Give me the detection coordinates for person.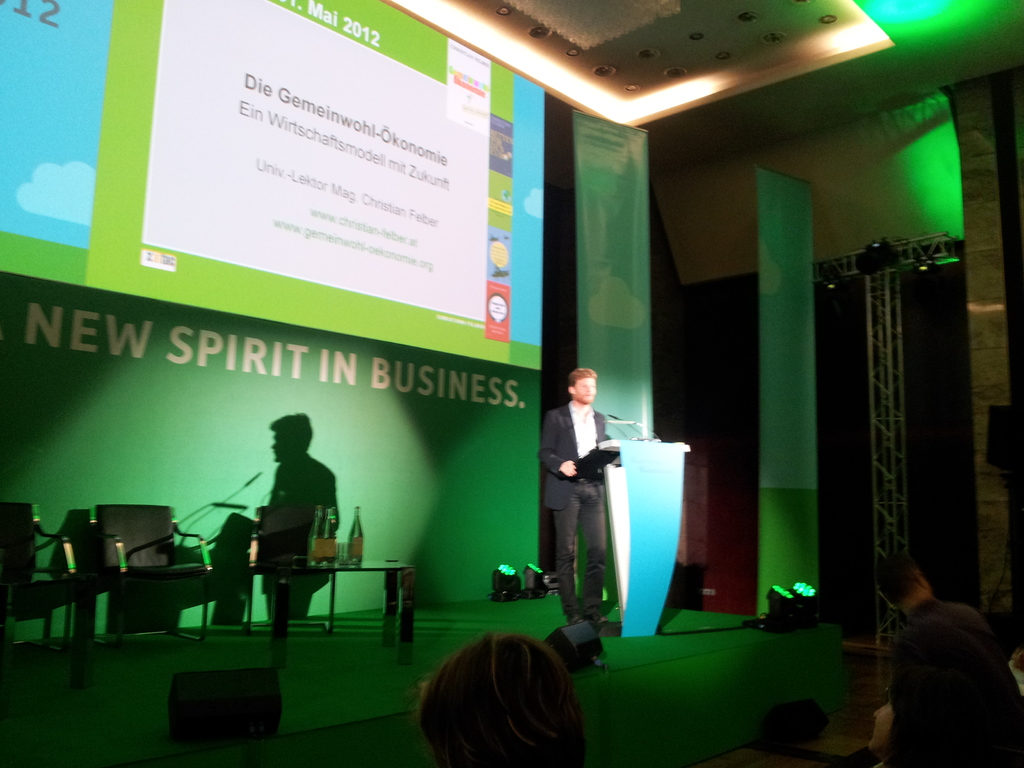
Rect(234, 409, 332, 625).
